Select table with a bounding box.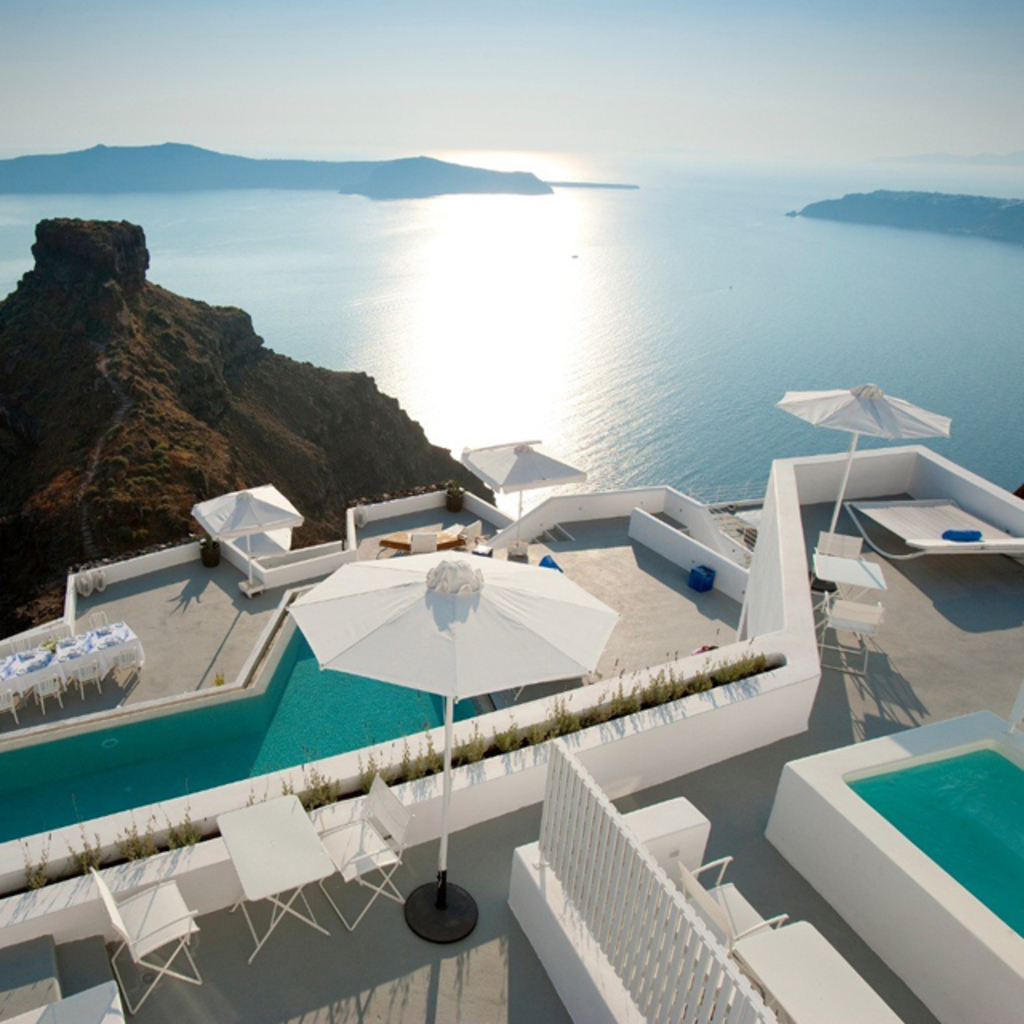
region(810, 550, 888, 621).
